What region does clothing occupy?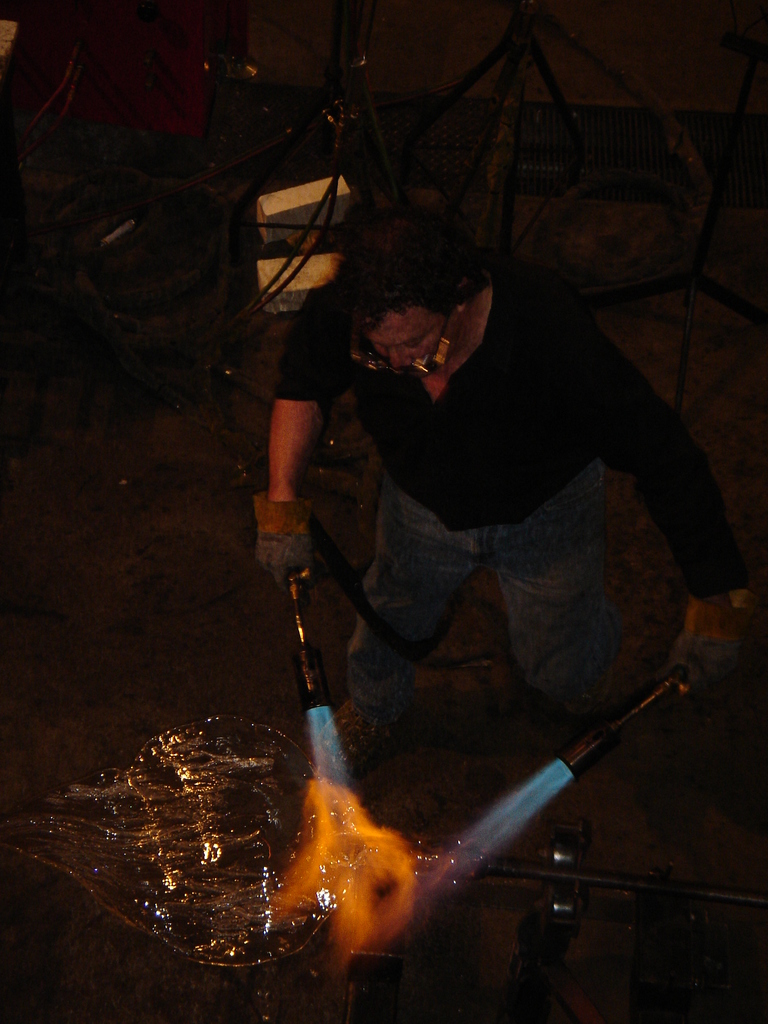
x1=298 y1=243 x2=710 y2=799.
